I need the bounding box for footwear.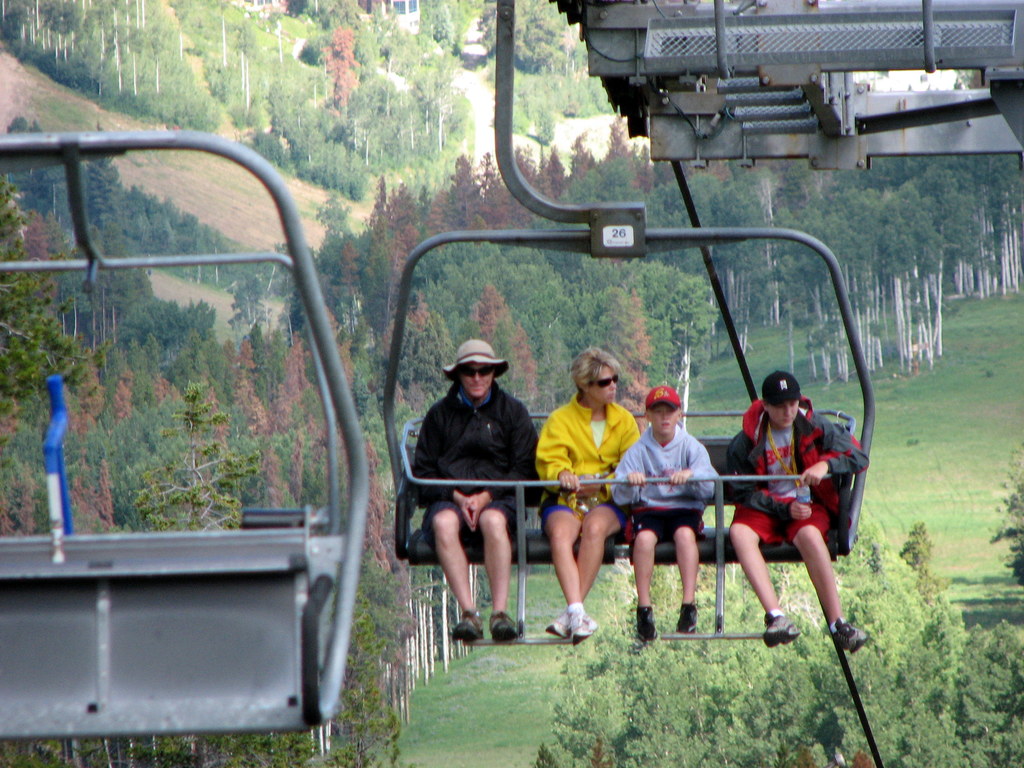
Here it is: bbox=(674, 598, 699, 632).
